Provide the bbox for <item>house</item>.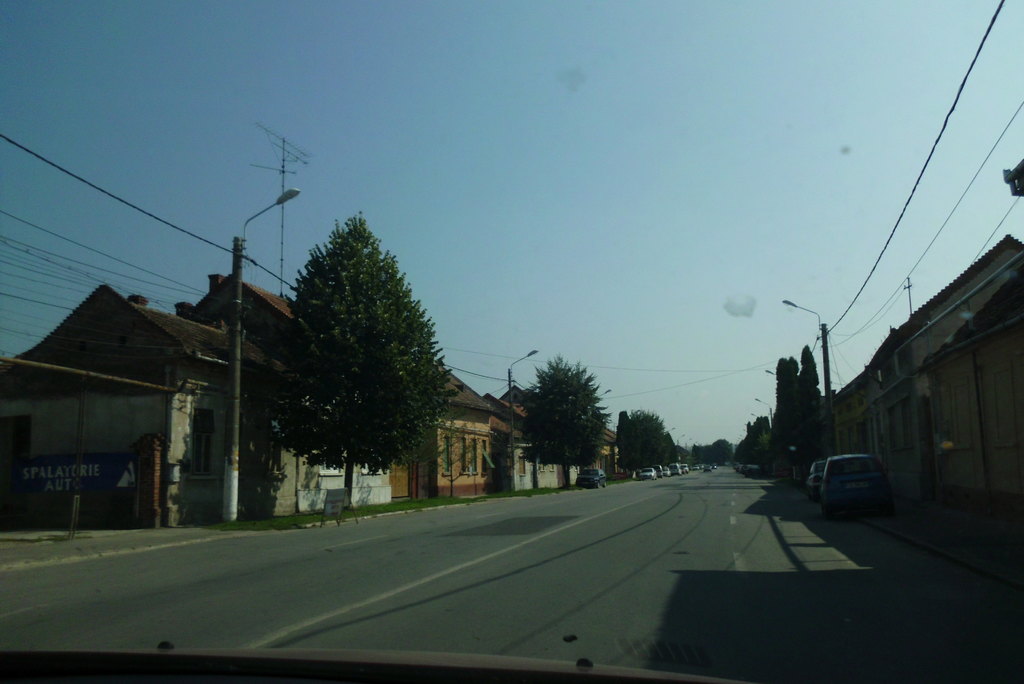
Rect(0, 275, 301, 526).
